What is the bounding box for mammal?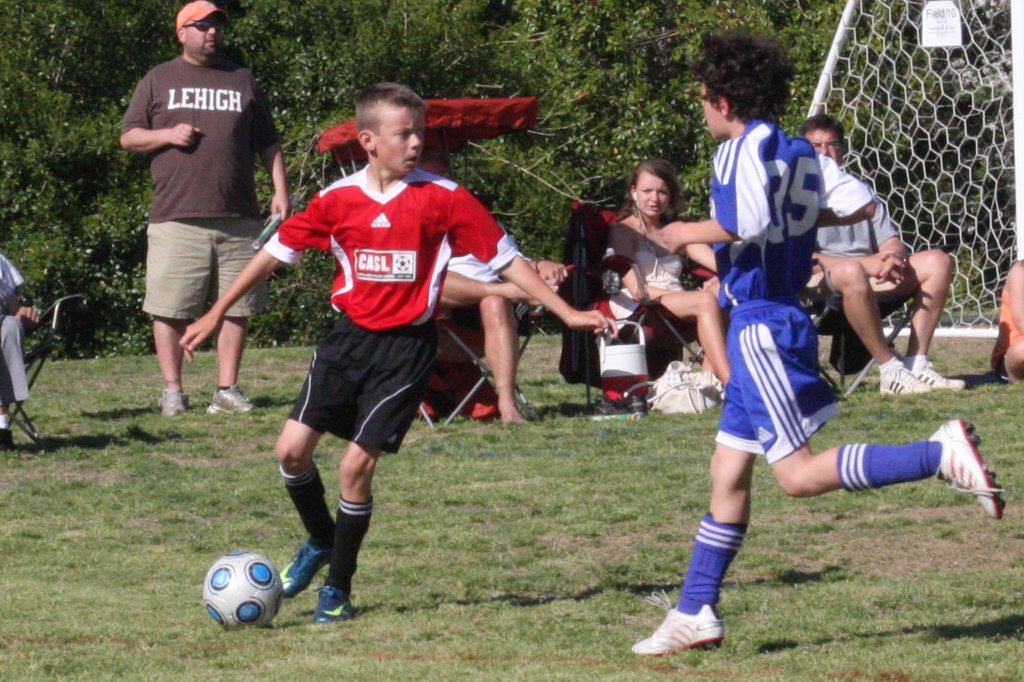
(x1=995, y1=251, x2=1023, y2=379).
